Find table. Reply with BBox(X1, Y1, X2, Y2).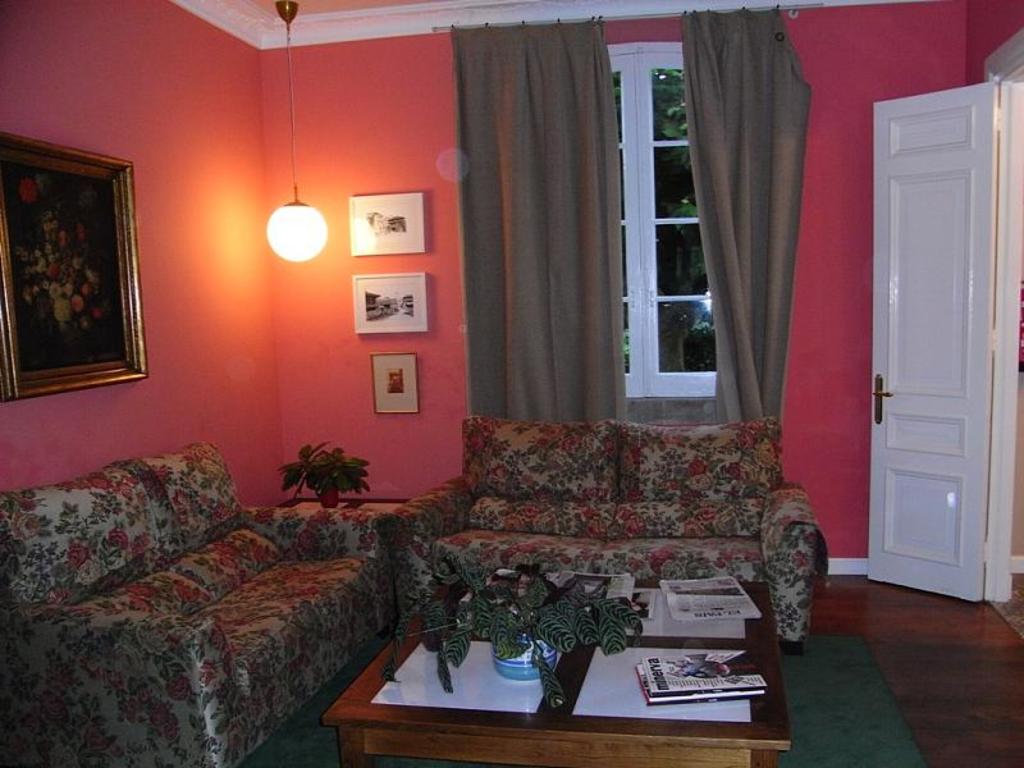
BBox(298, 553, 833, 767).
